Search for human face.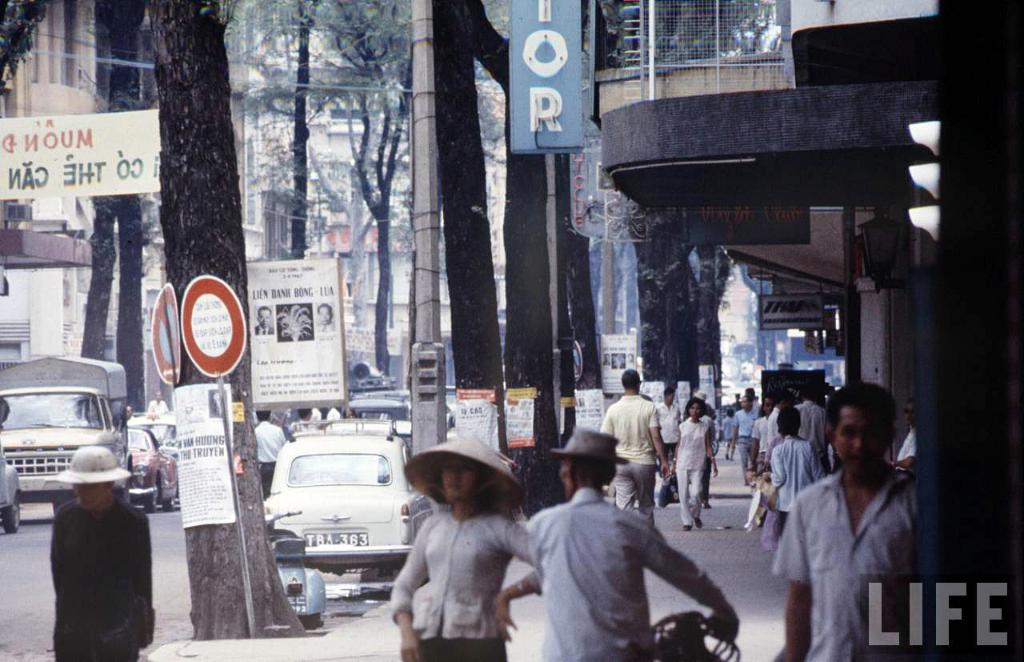
Found at BBox(313, 304, 335, 324).
